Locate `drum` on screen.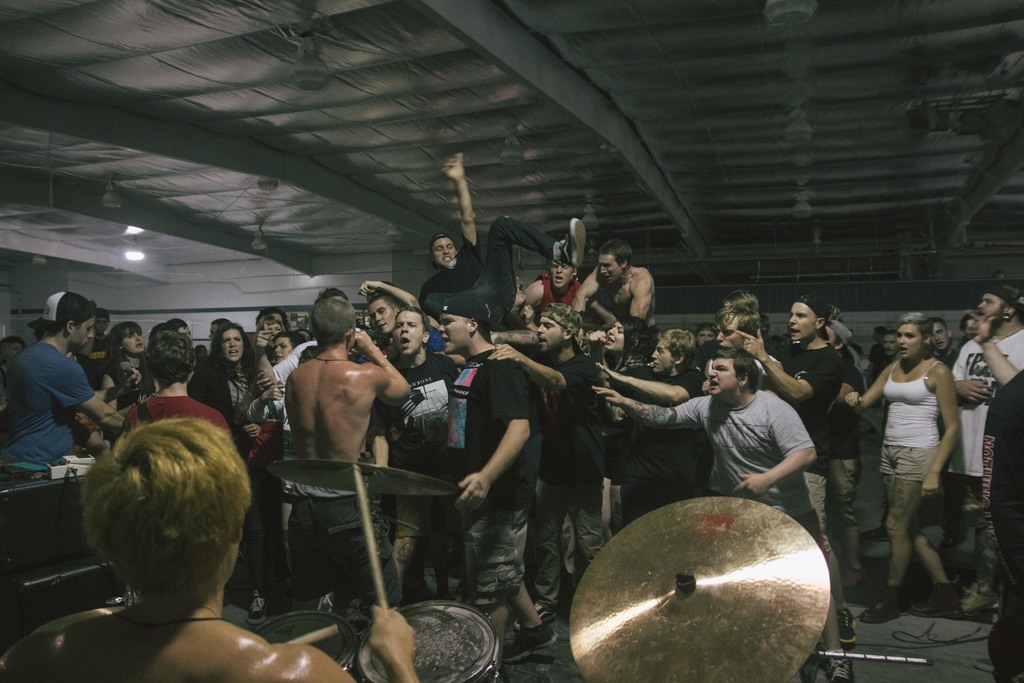
On screen at <bbox>354, 598, 502, 682</bbox>.
